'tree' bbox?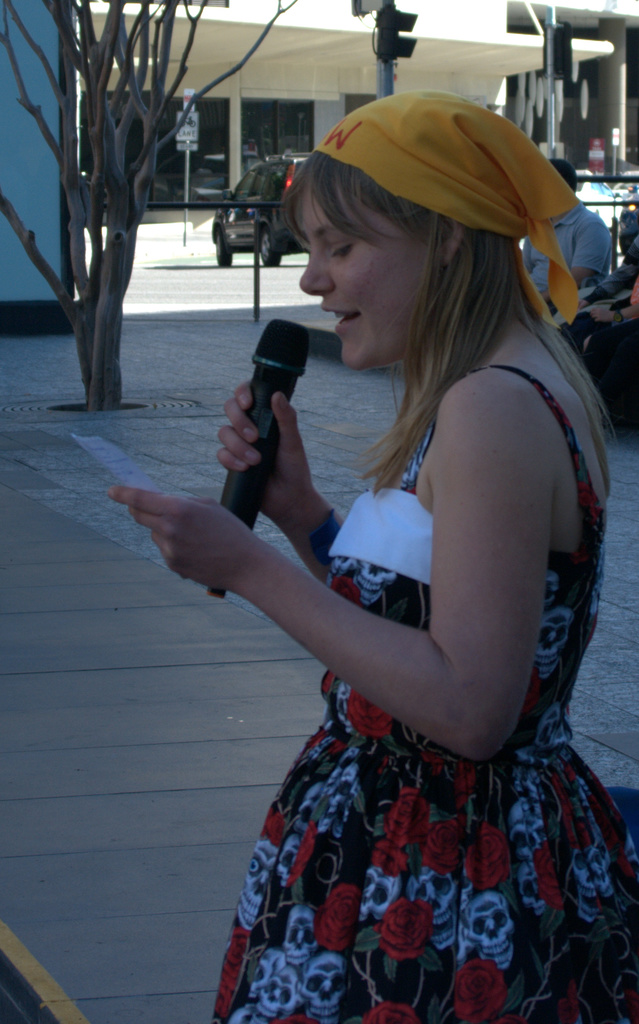
BBox(4, 6, 230, 409)
